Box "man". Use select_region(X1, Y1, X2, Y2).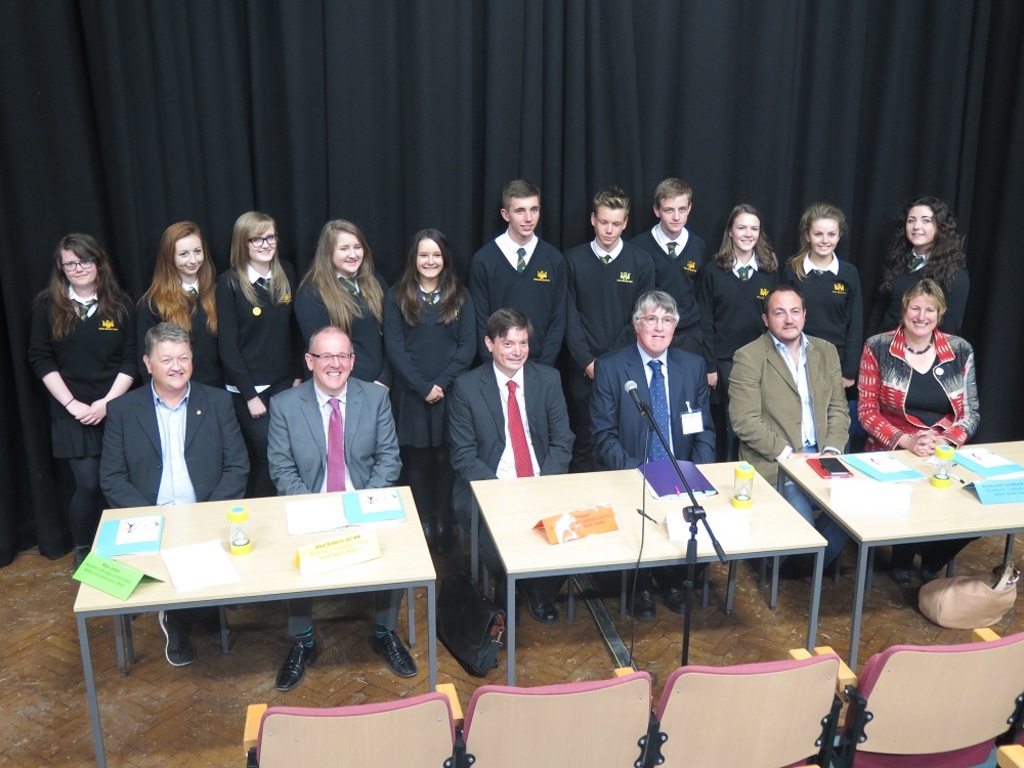
select_region(469, 177, 566, 366).
